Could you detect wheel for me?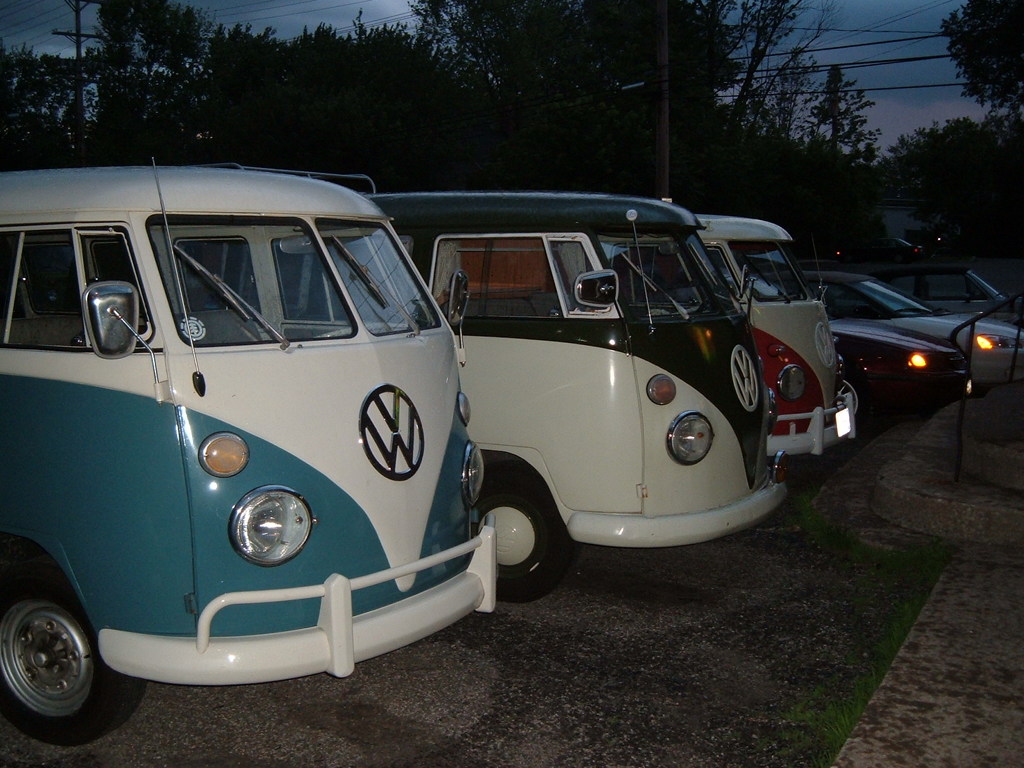
Detection result: select_region(0, 573, 106, 742).
